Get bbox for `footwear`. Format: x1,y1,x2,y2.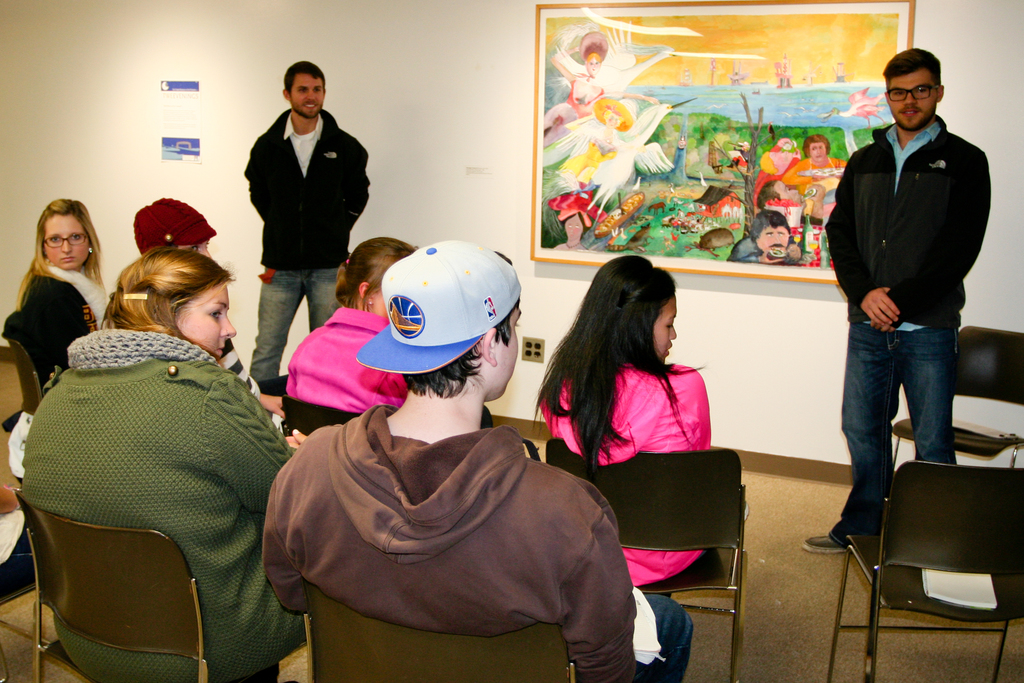
803,534,850,556.
